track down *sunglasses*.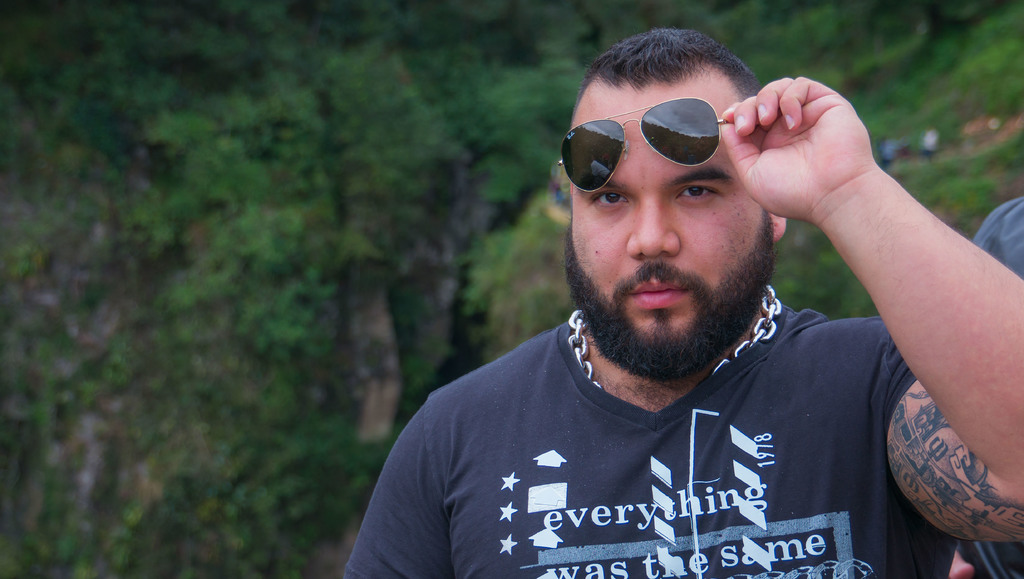
Tracked to BBox(557, 95, 729, 194).
